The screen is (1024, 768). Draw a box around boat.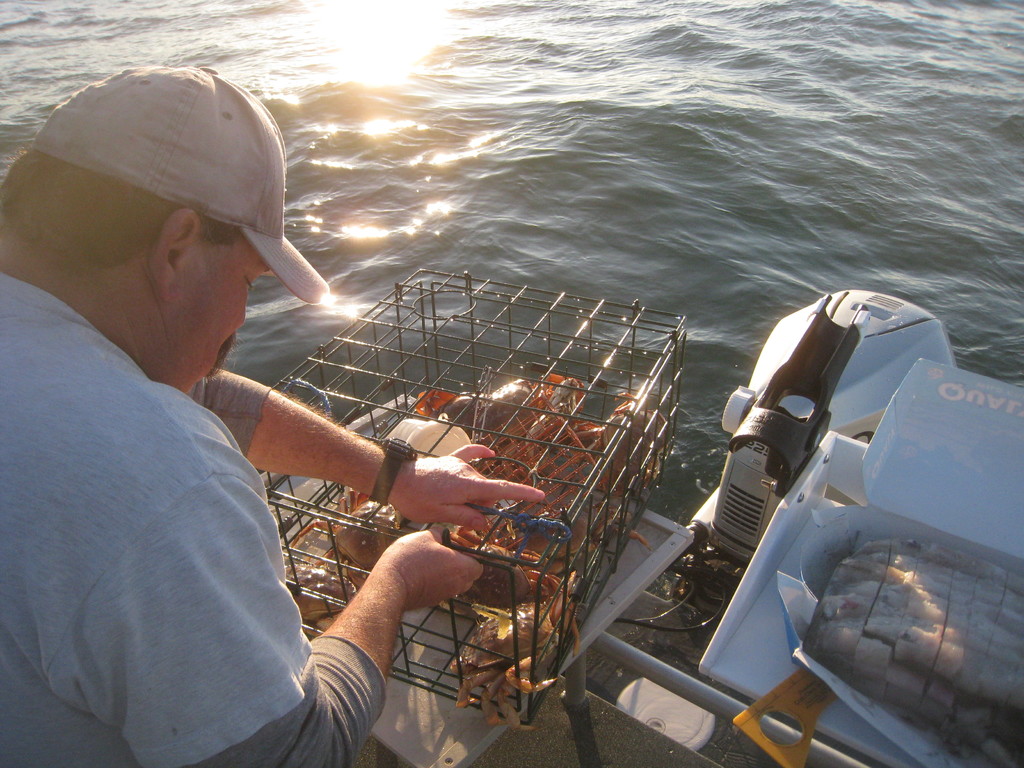
[x1=580, y1=268, x2=1023, y2=767].
